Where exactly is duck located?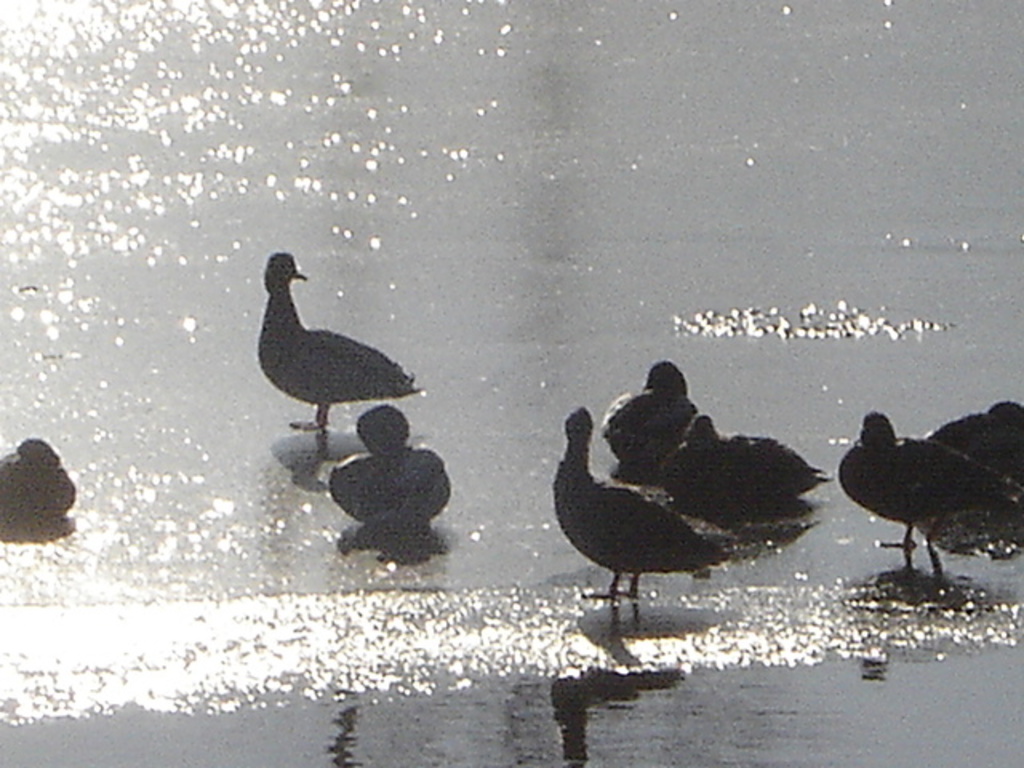
Its bounding box is (254, 246, 422, 437).
